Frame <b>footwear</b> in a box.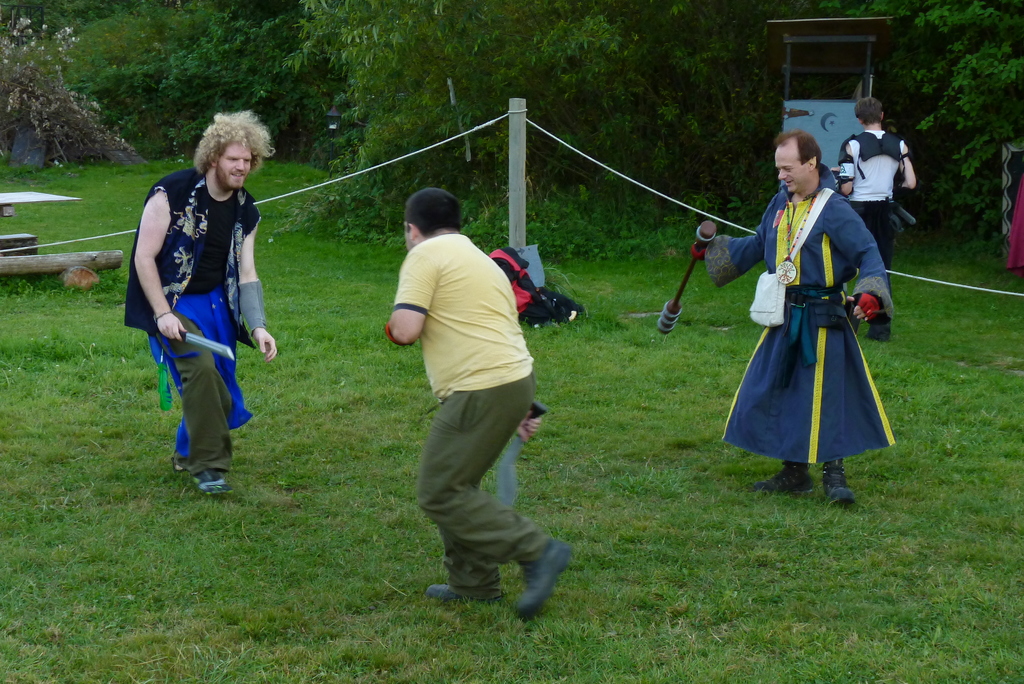
bbox=[191, 471, 232, 496].
